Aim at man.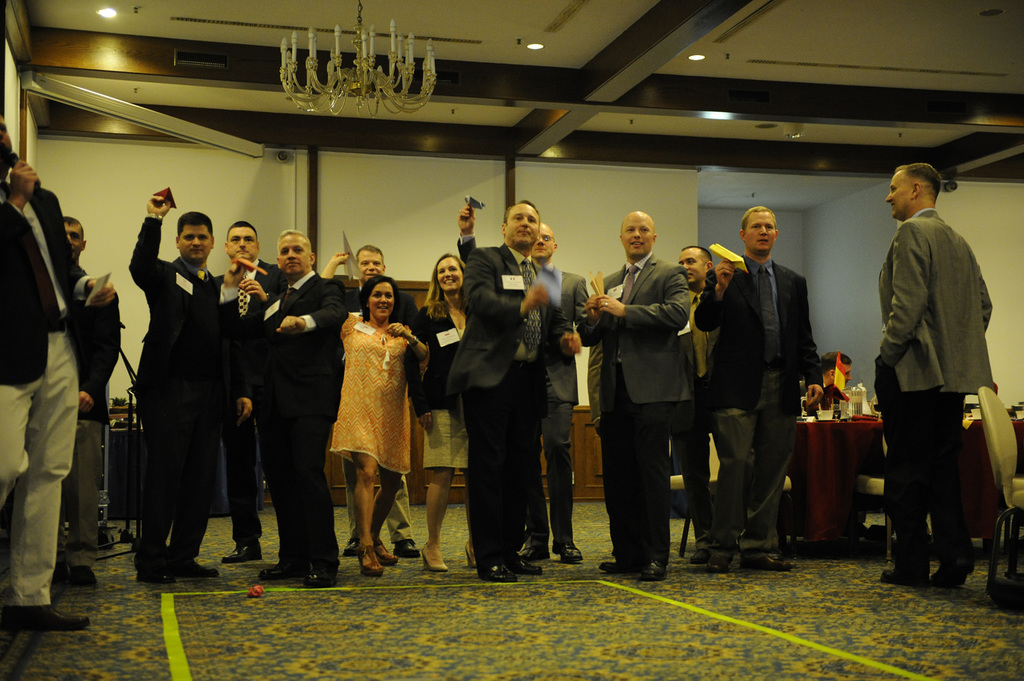
Aimed at rect(677, 246, 719, 562).
